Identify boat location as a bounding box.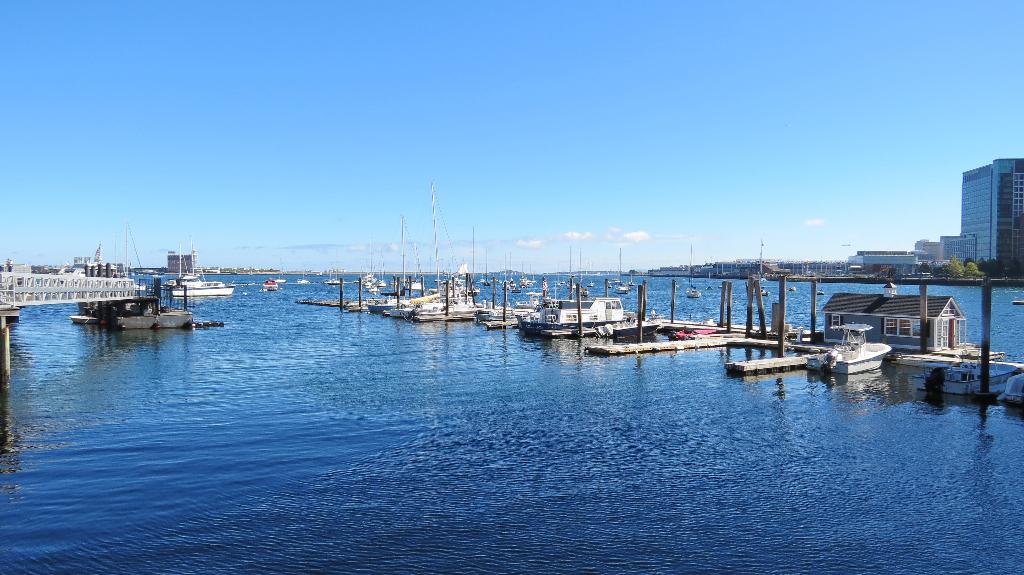
{"x1": 431, "y1": 185, "x2": 477, "y2": 296}.
